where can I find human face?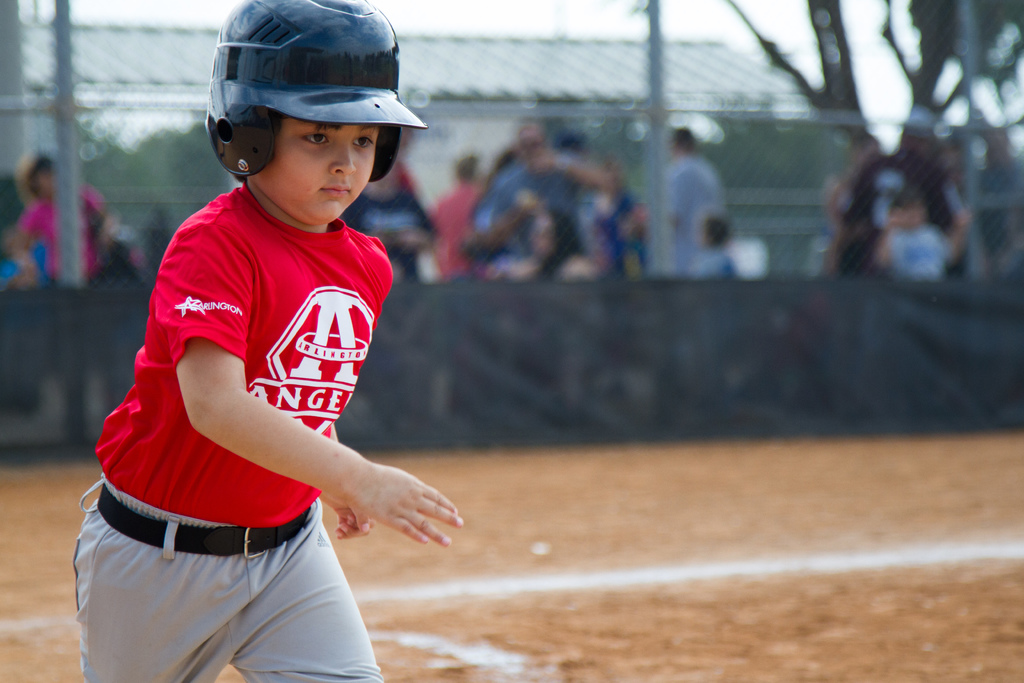
You can find it at 259/119/385/222.
